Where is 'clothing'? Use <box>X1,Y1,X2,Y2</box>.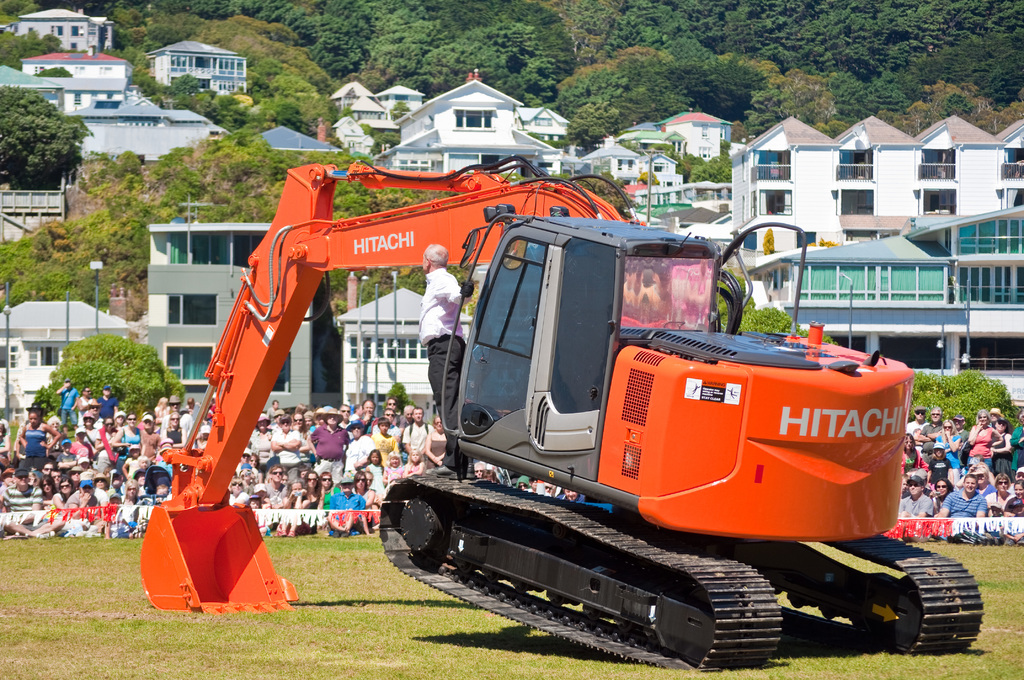
<box>996,433,1009,474</box>.
